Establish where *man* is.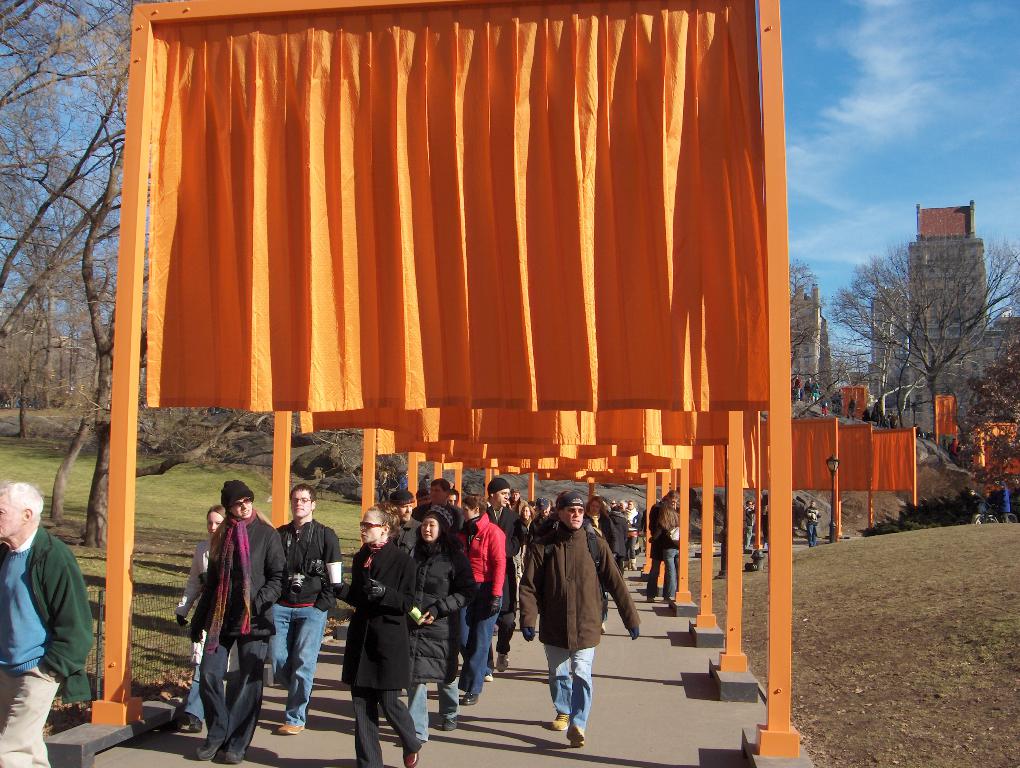
Established at bbox(509, 487, 526, 514).
